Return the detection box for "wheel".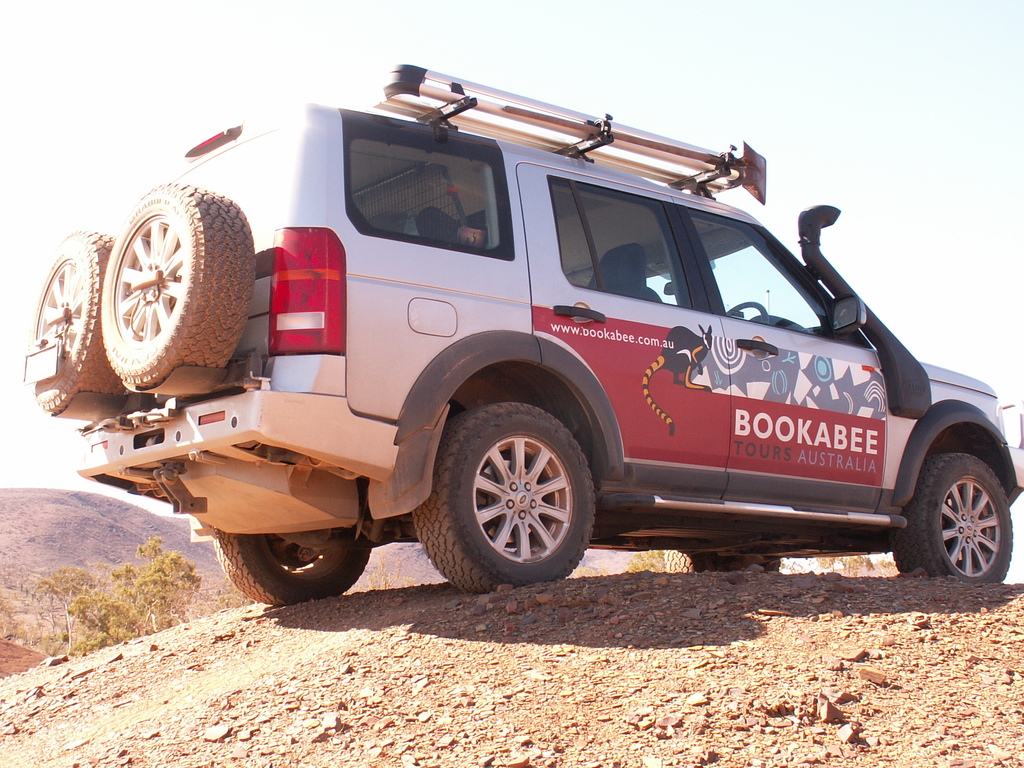
[left=432, top=399, right=601, bottom=581].
